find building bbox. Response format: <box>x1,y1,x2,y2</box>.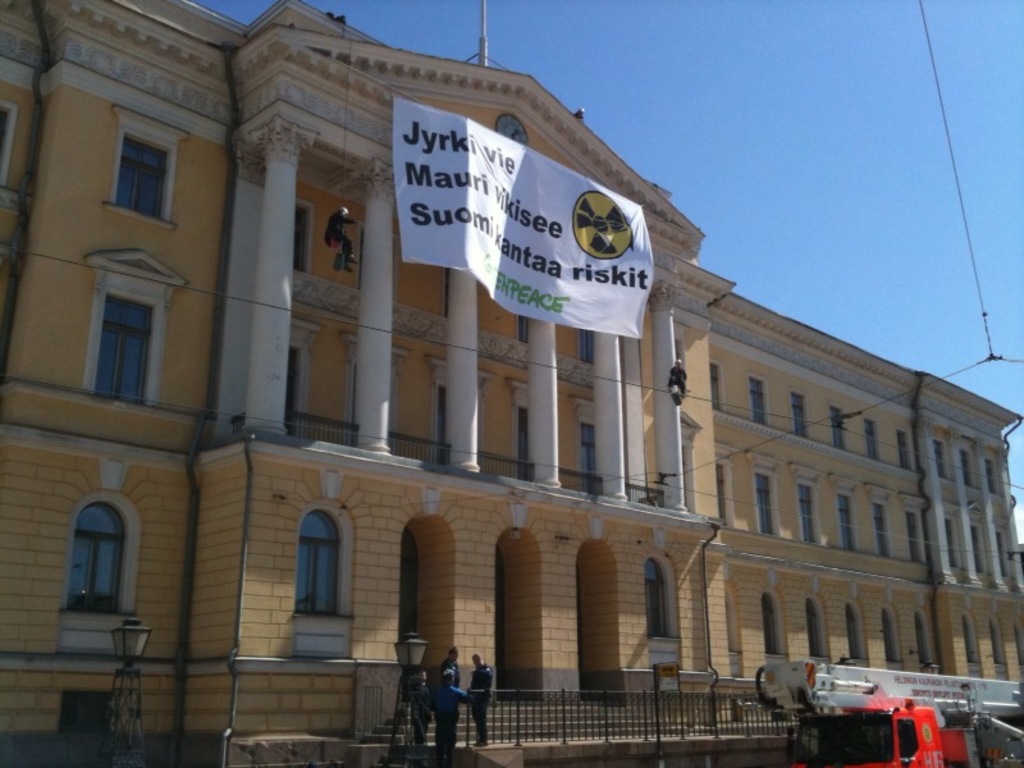
<box>0,0,1023,767</box>.
